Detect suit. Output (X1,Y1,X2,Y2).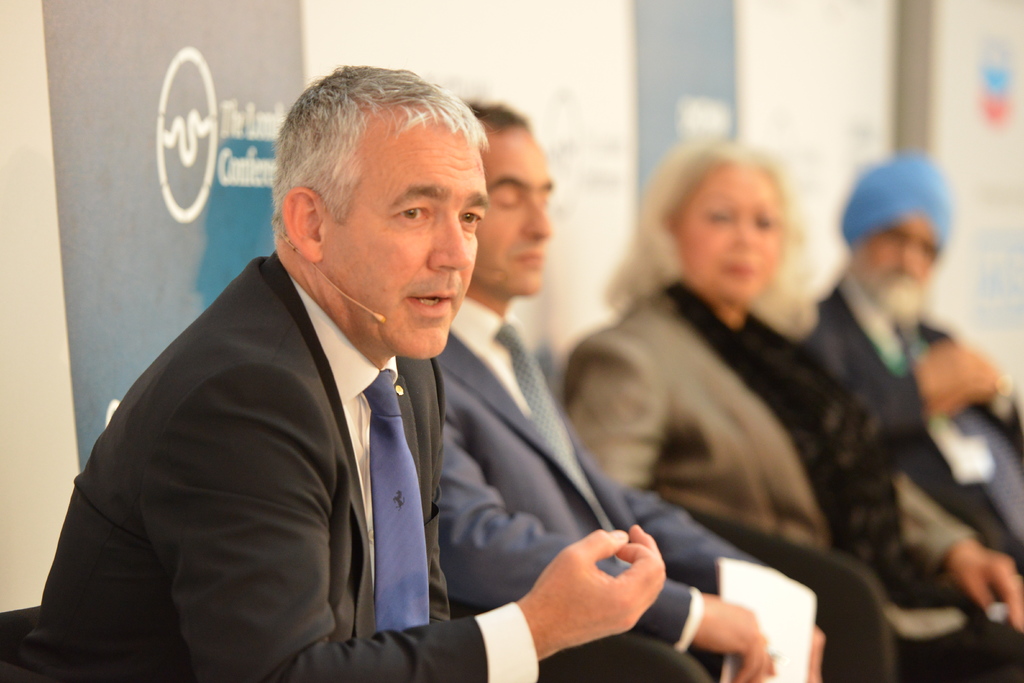
(440,297,828,682).
